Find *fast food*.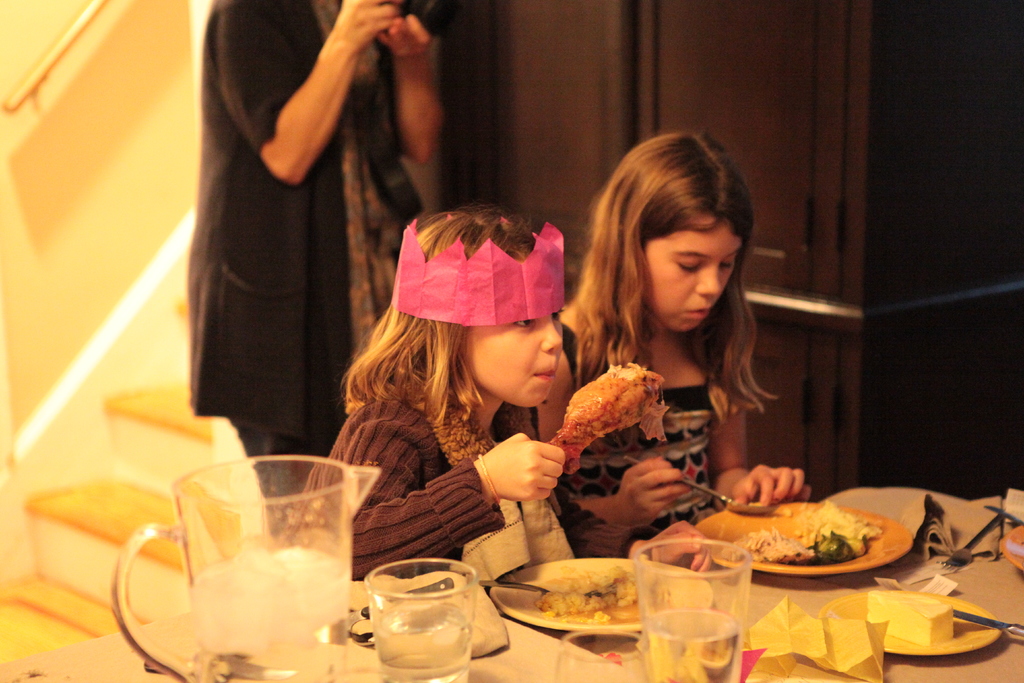
[540, 568, 637, 620].
